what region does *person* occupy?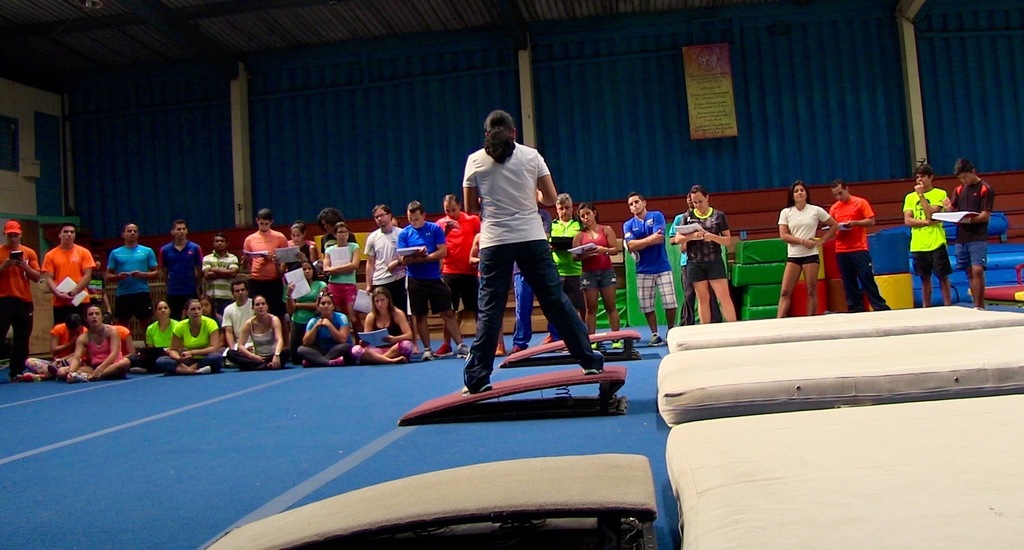
BBox(774, 178, 837, 316).
